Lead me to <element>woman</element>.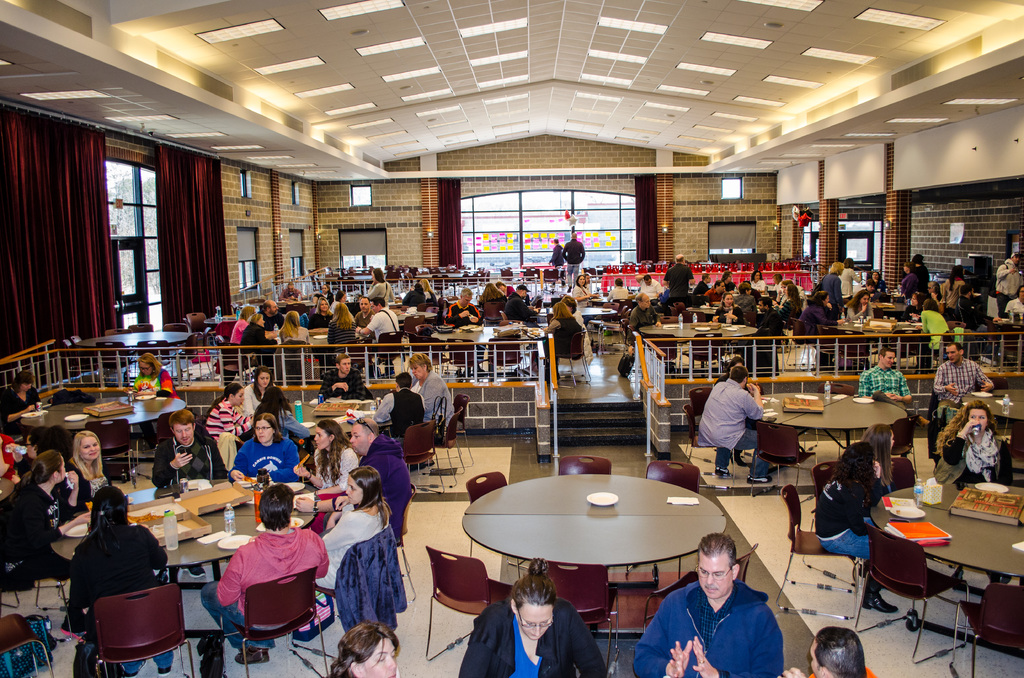
Lead to Rect(814, 437, 904, 609).
